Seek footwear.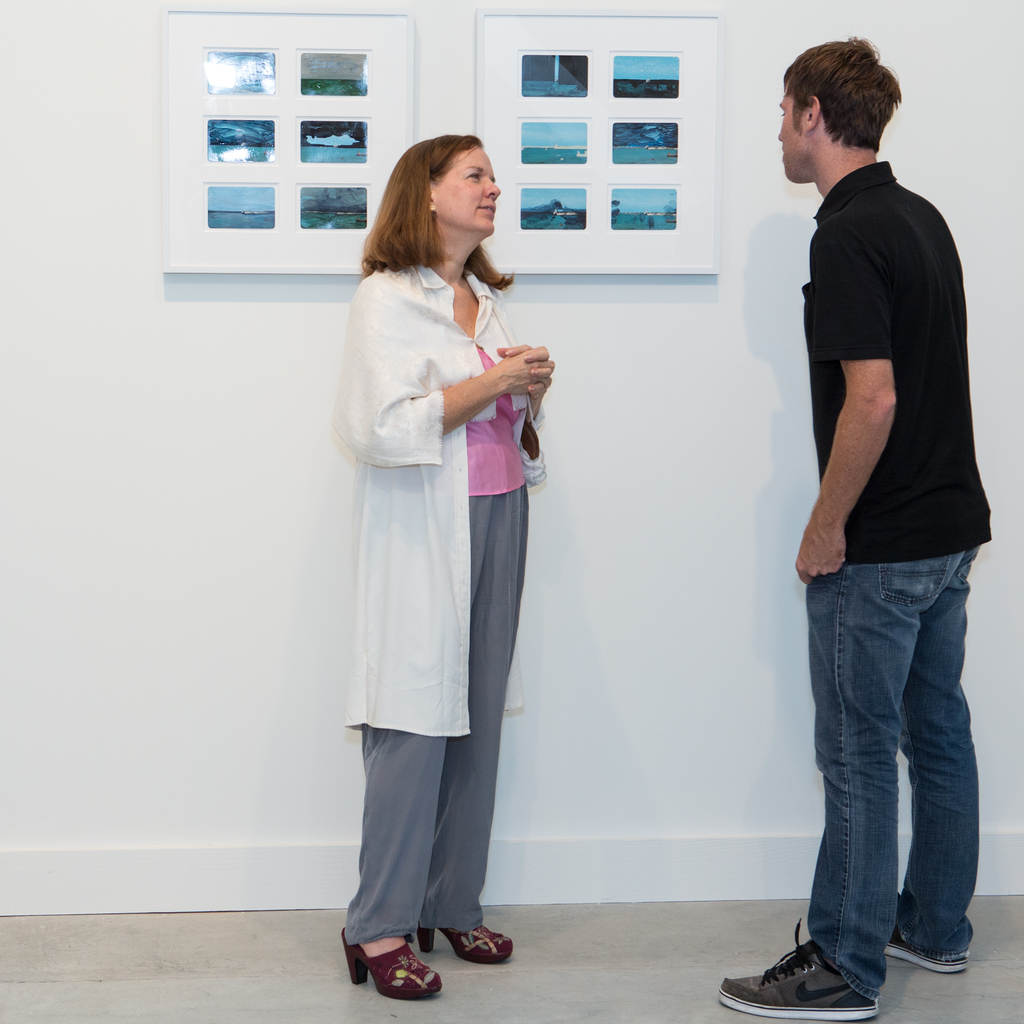
(717,917,881,1023).
